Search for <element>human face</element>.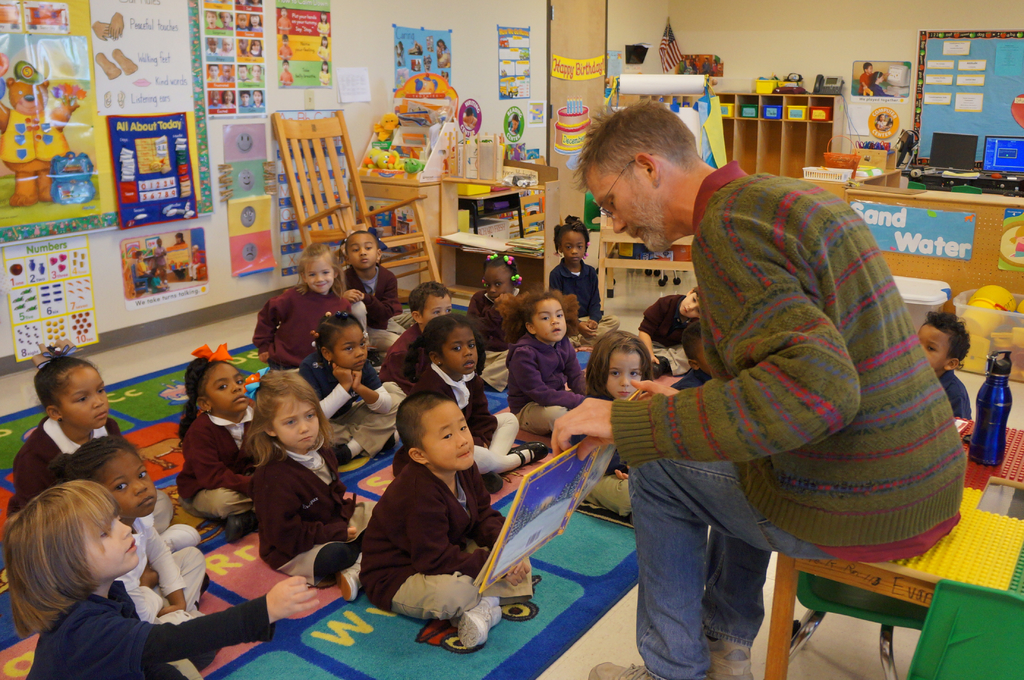
Found at detection(417, 400, 474, 472).
